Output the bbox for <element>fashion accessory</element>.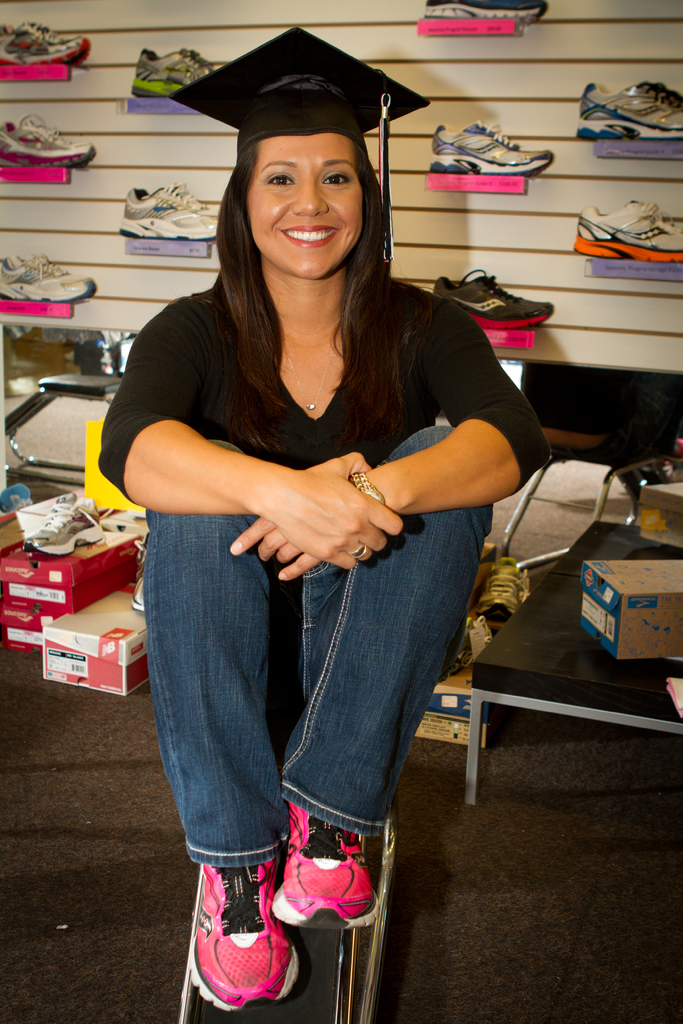
{"left": 575, "top": 78, "right": 682, "bottom": 138}.
